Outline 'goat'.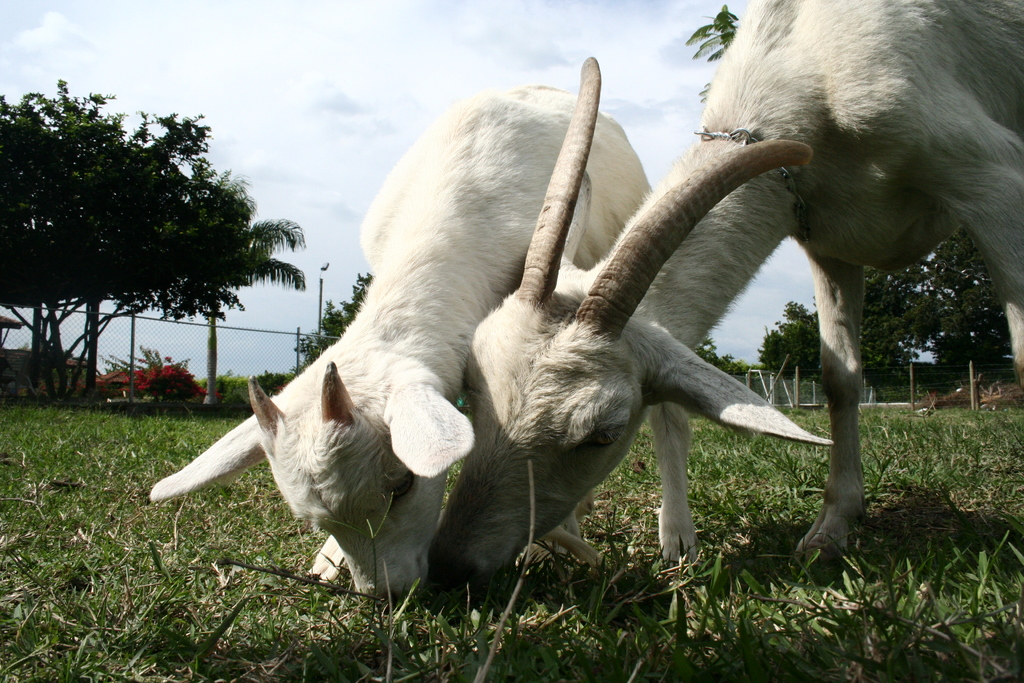
Outline: locate(423, 0, 1023, 598).
